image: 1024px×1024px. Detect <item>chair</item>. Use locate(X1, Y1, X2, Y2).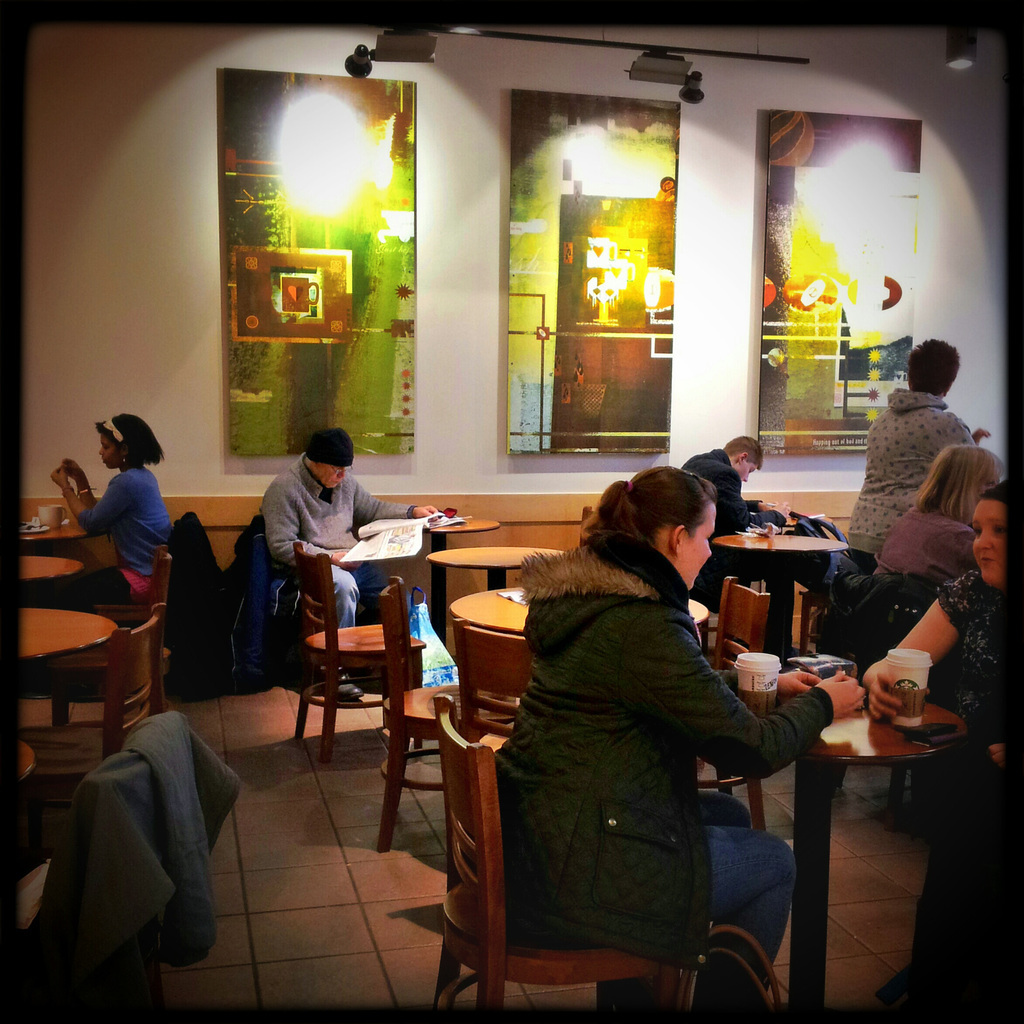
locate(265, 504, 373, 679).
